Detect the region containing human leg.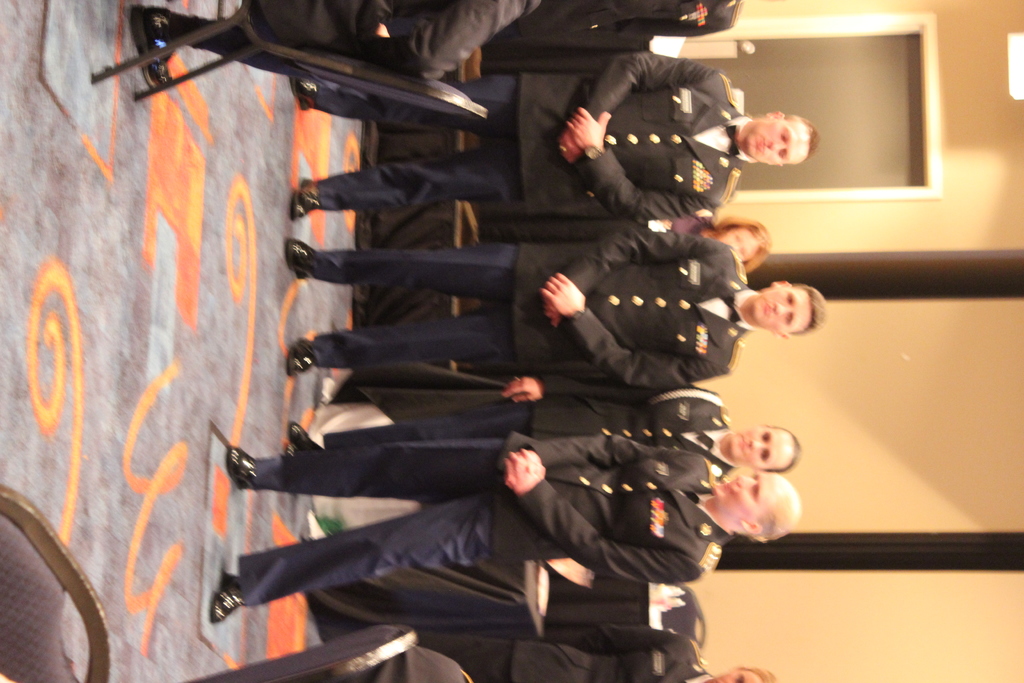
l=417, t=634, r=514, b=682.
